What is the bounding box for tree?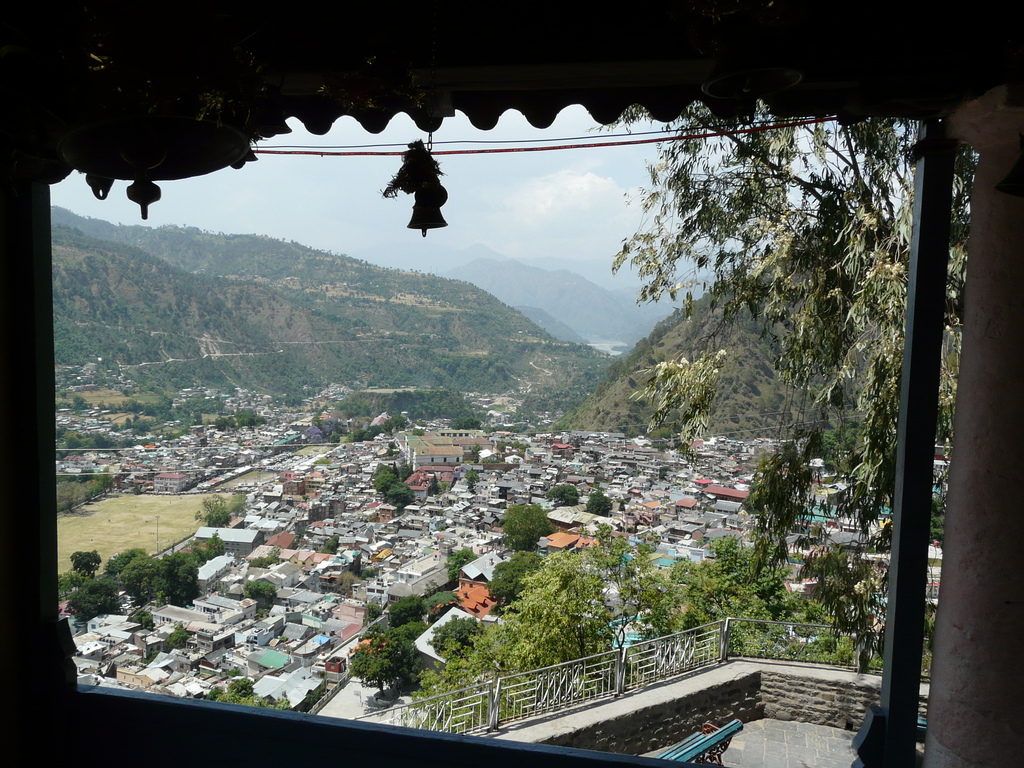
bbox=[237, 577, 277, 610].
